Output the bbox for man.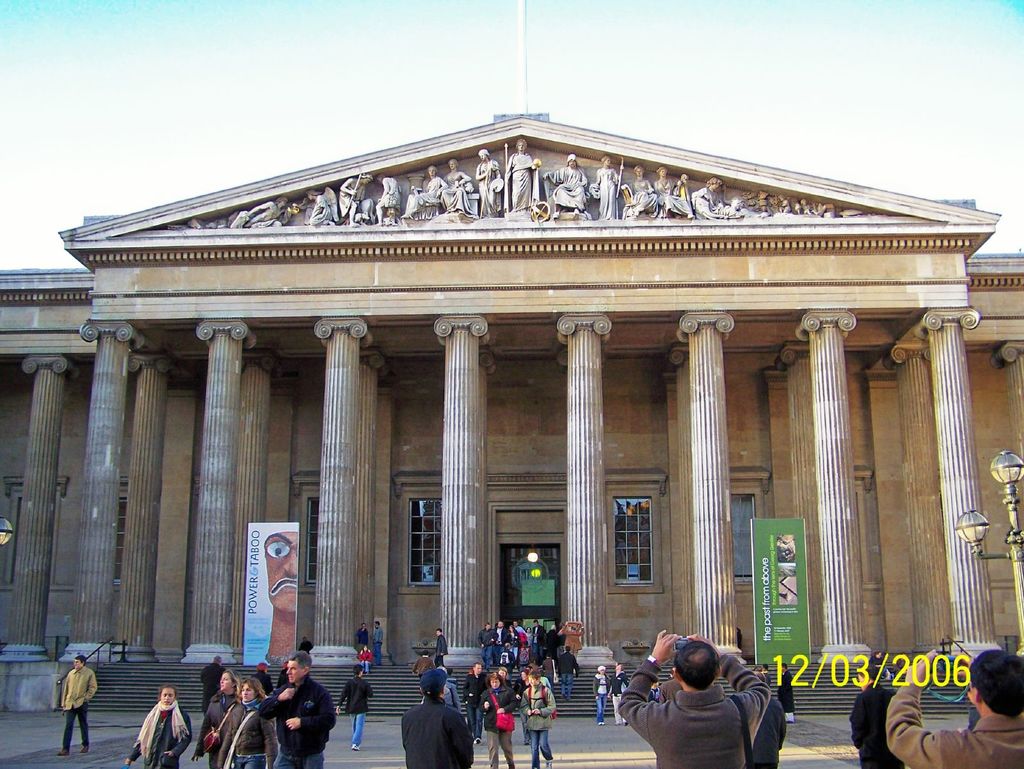
(406,668,478,768).
